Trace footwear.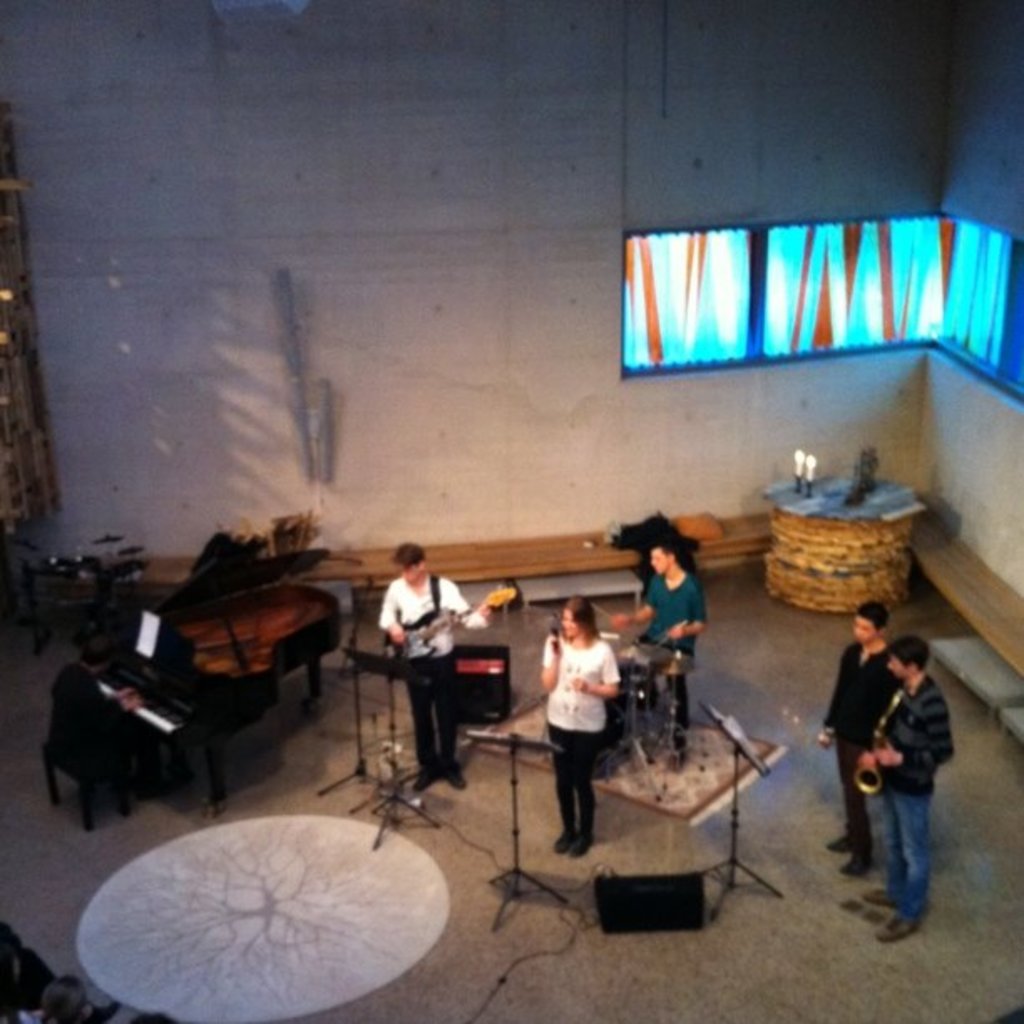
Traced to region(552, 825, 571, 852).
